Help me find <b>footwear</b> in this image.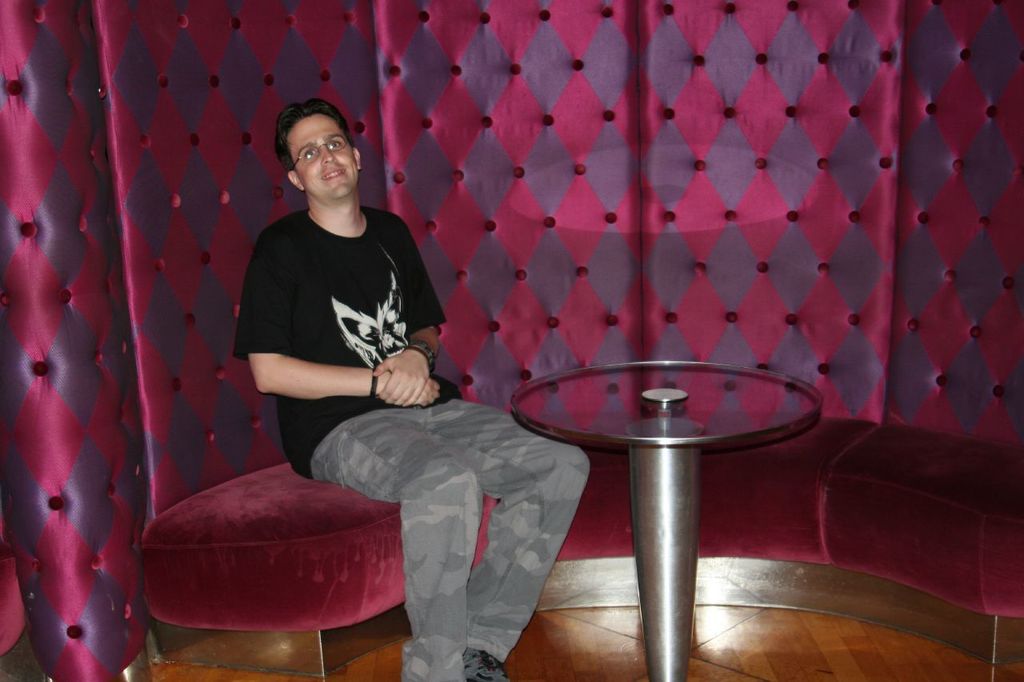
Found it: bbox=(464, 650, 509, 681).
